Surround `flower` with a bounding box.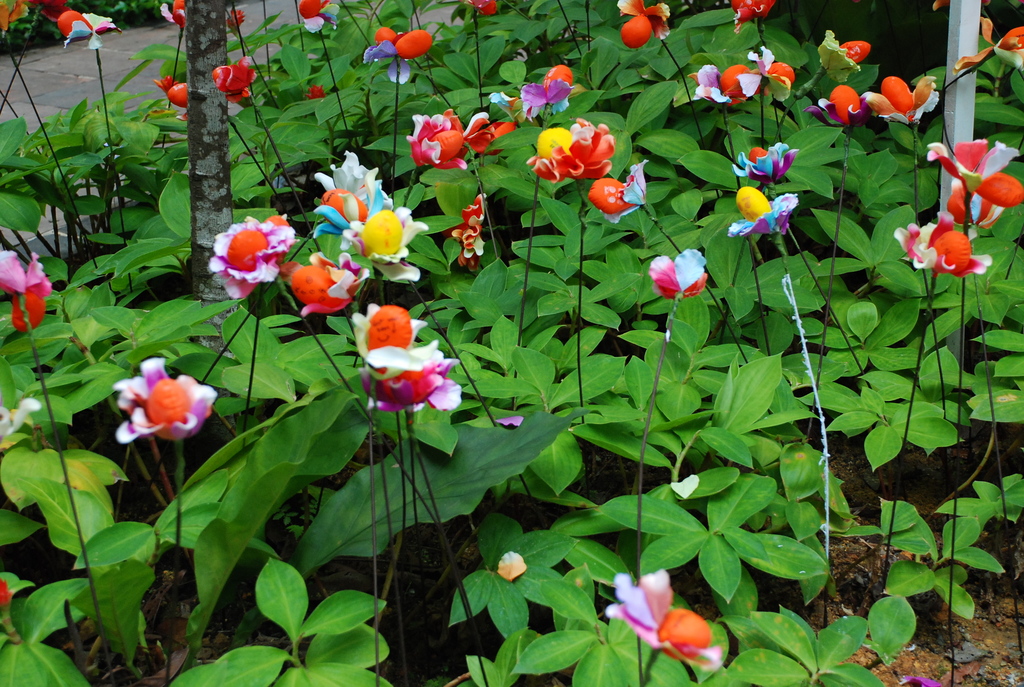
58/12/117/50.
